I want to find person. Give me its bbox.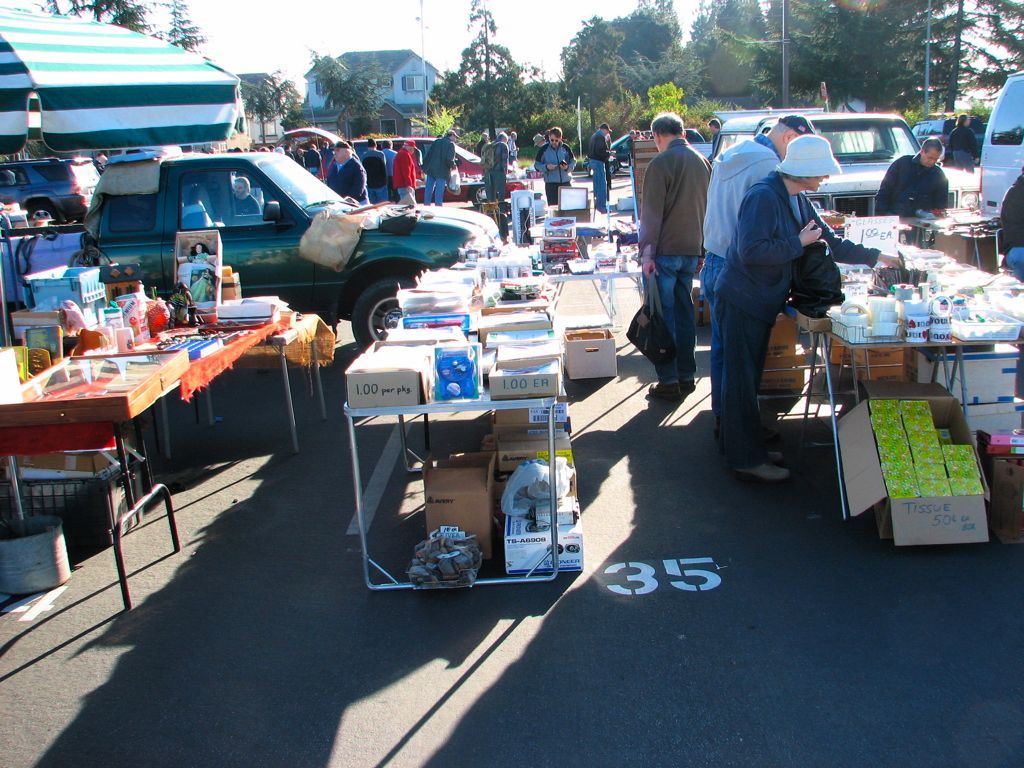
rect(875, 138, 945, 215).
